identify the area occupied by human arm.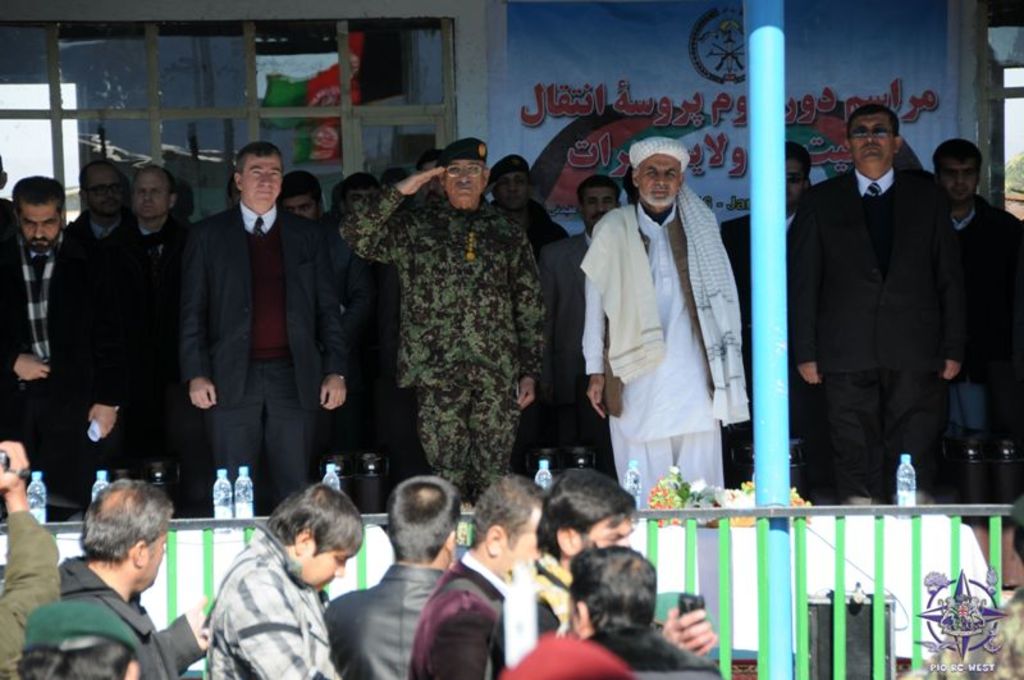
Area: BBox(220, 569, 324, 679).
